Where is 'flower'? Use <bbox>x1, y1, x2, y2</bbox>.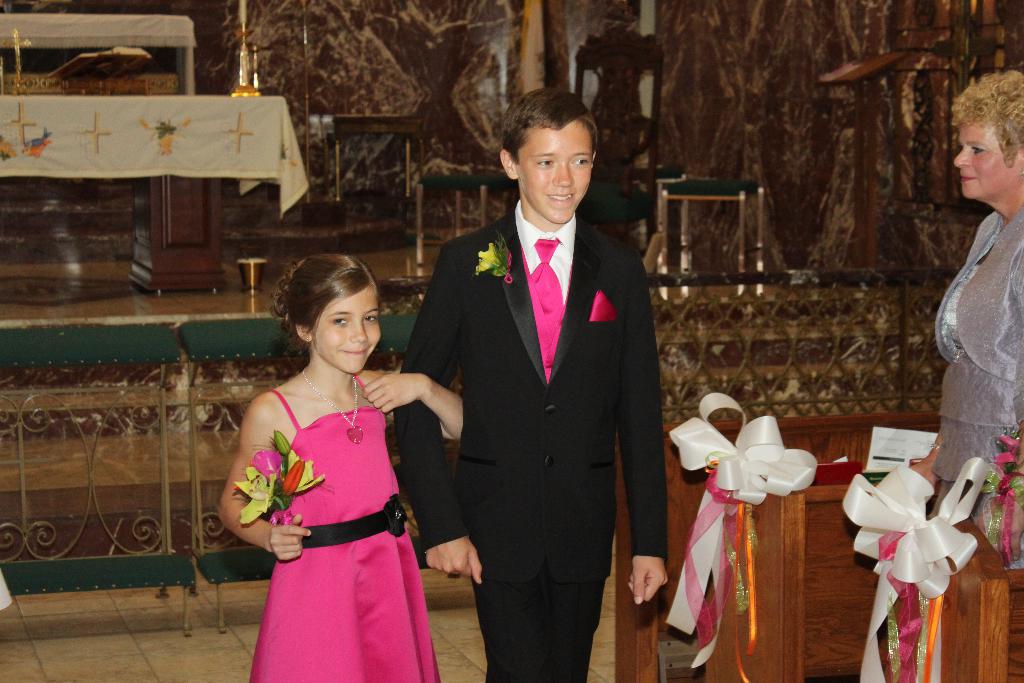
<bbox>249, 448, 283, 486</bbox>.
